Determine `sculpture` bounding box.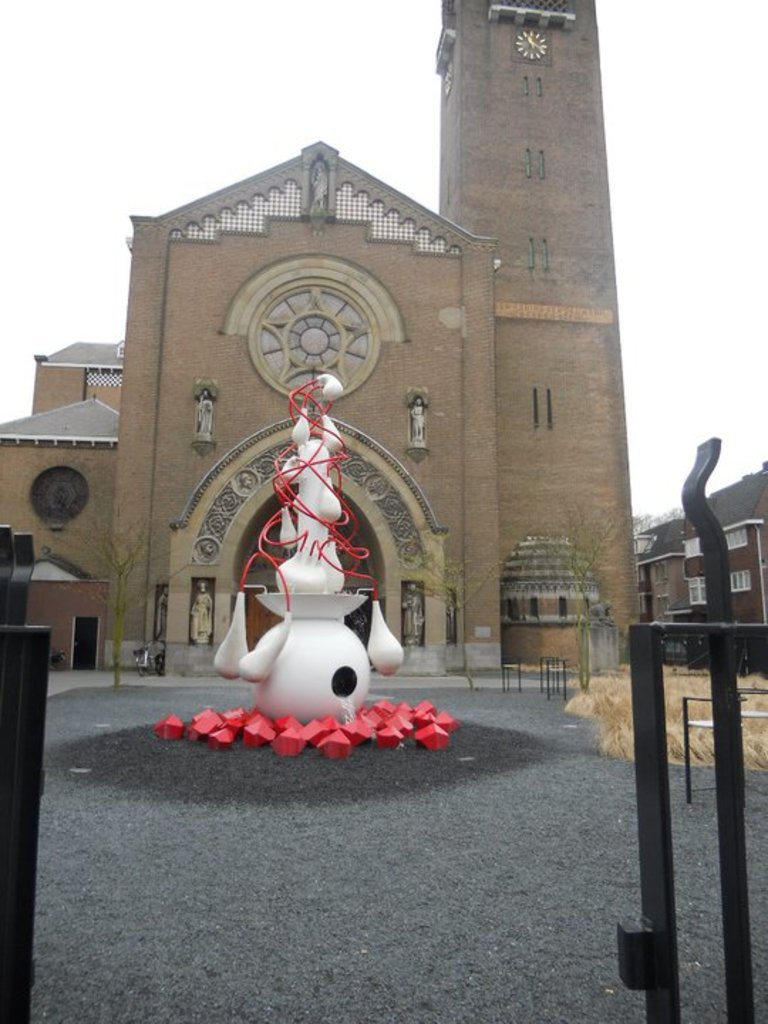
Determined: (left=203, top=374, right=412, bottom=732).
